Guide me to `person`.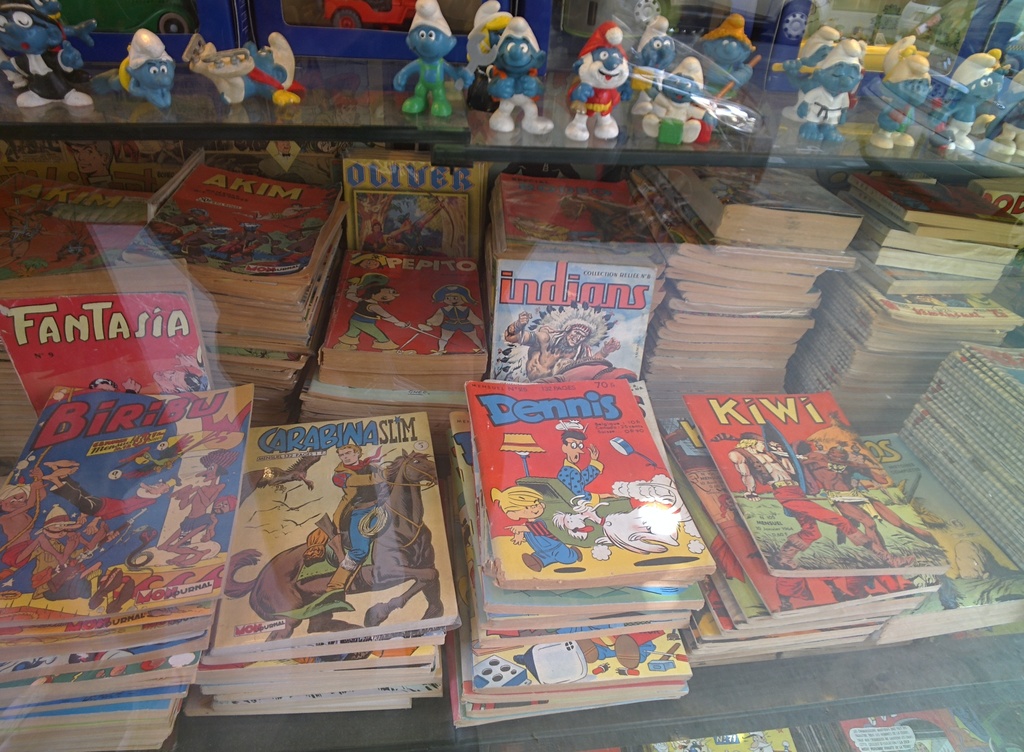
Guidance: bbox=[492, 486, 582, 572].
